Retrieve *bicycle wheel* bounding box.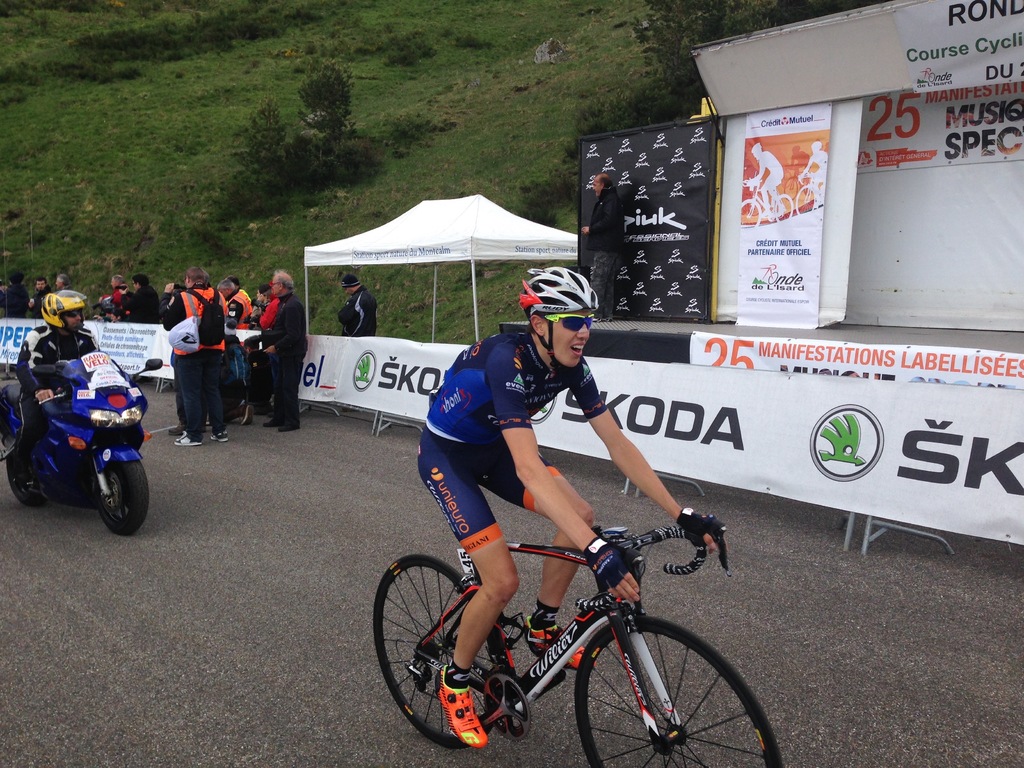
Bounding box: region(572, 628, 724, 767).
